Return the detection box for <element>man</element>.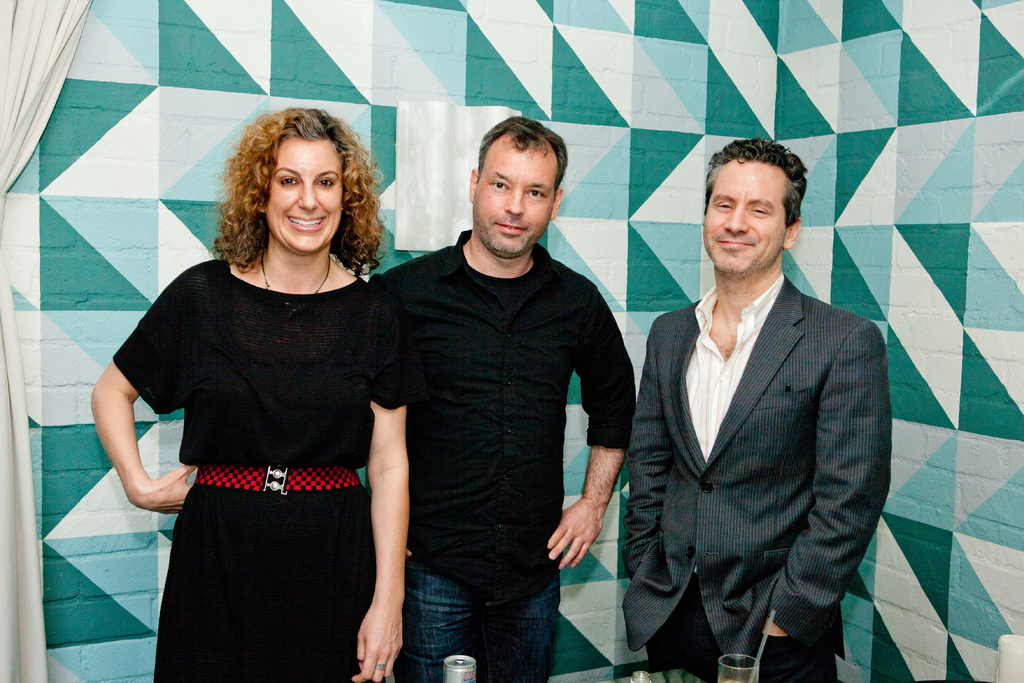
[356, 110, 631, 682].
